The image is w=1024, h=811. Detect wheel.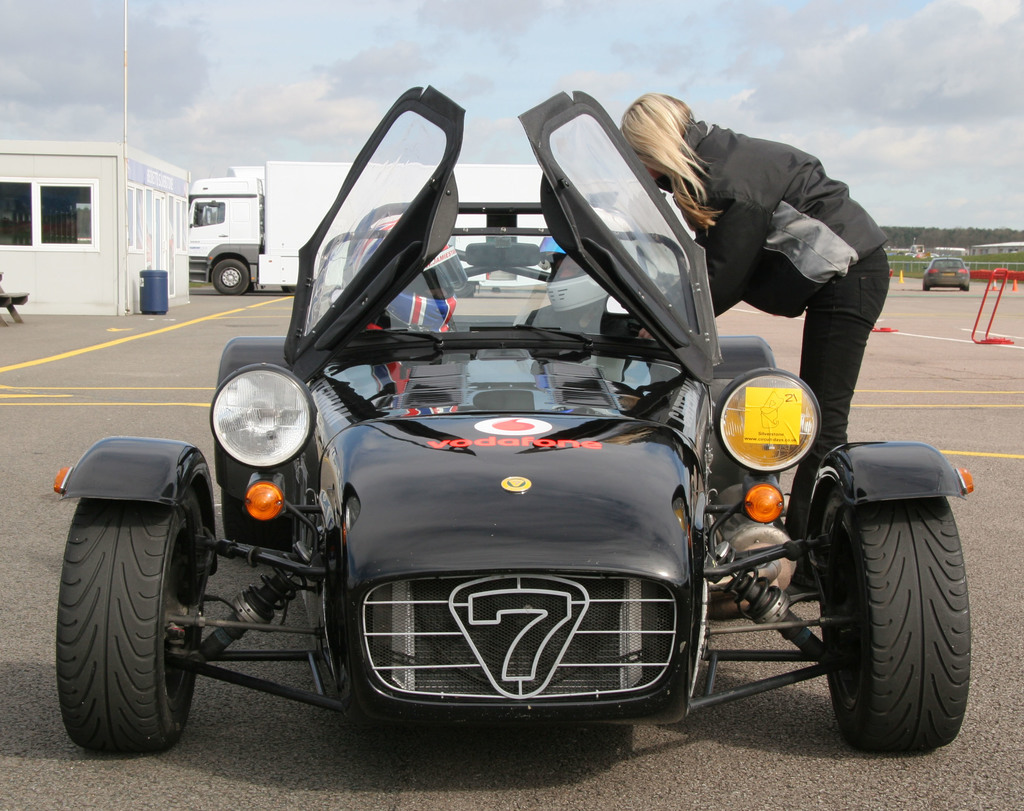
Detection: [53, 478, 211, 754].
